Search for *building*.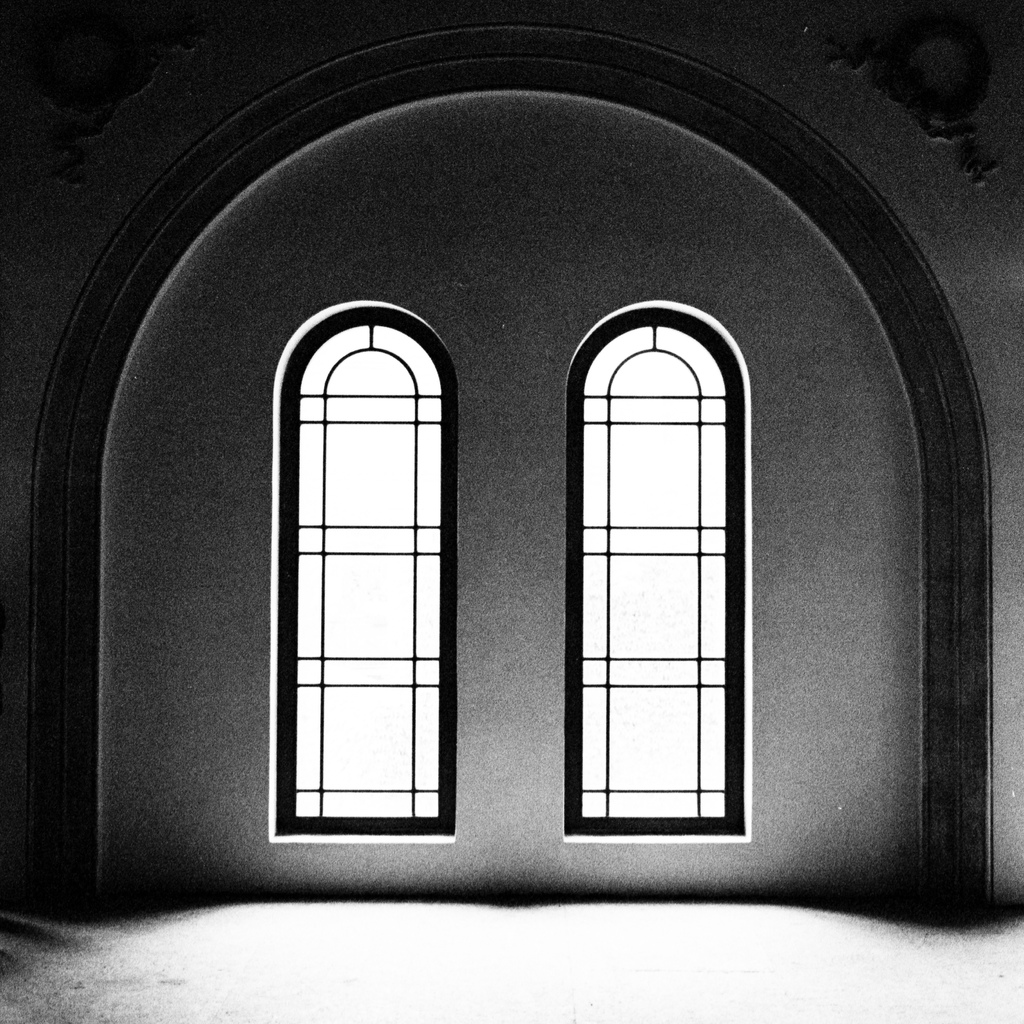
Found at (0,0,1023,1023).
